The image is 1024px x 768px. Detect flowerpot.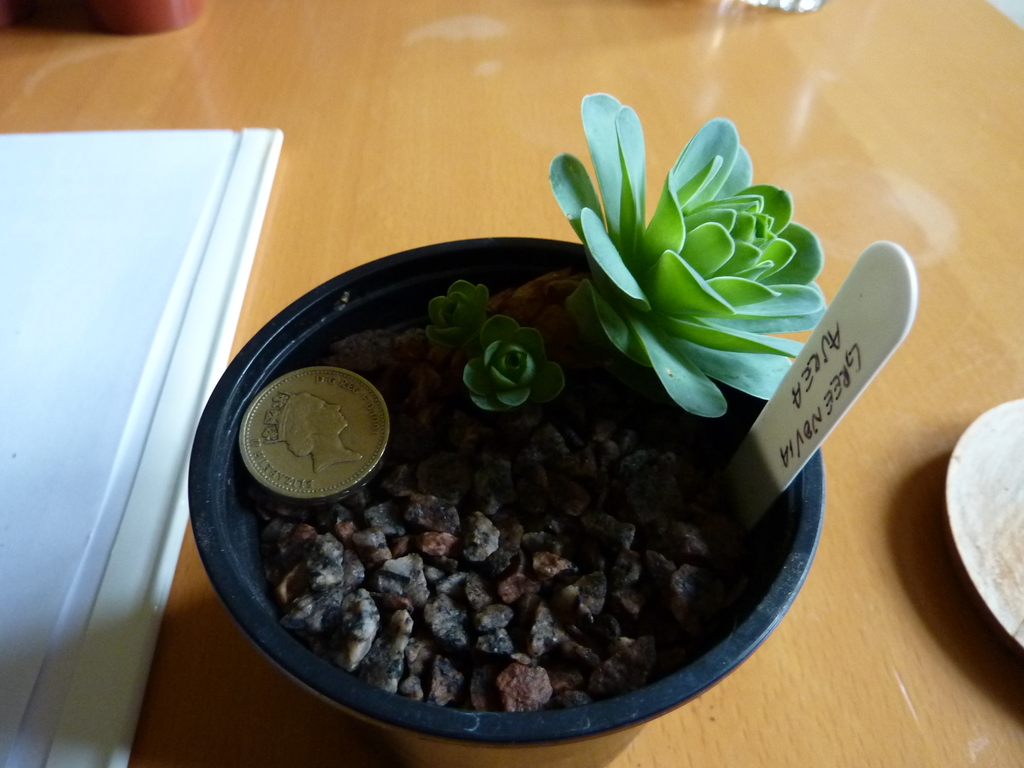
Detection: box=[190, 232, 821, 767].
